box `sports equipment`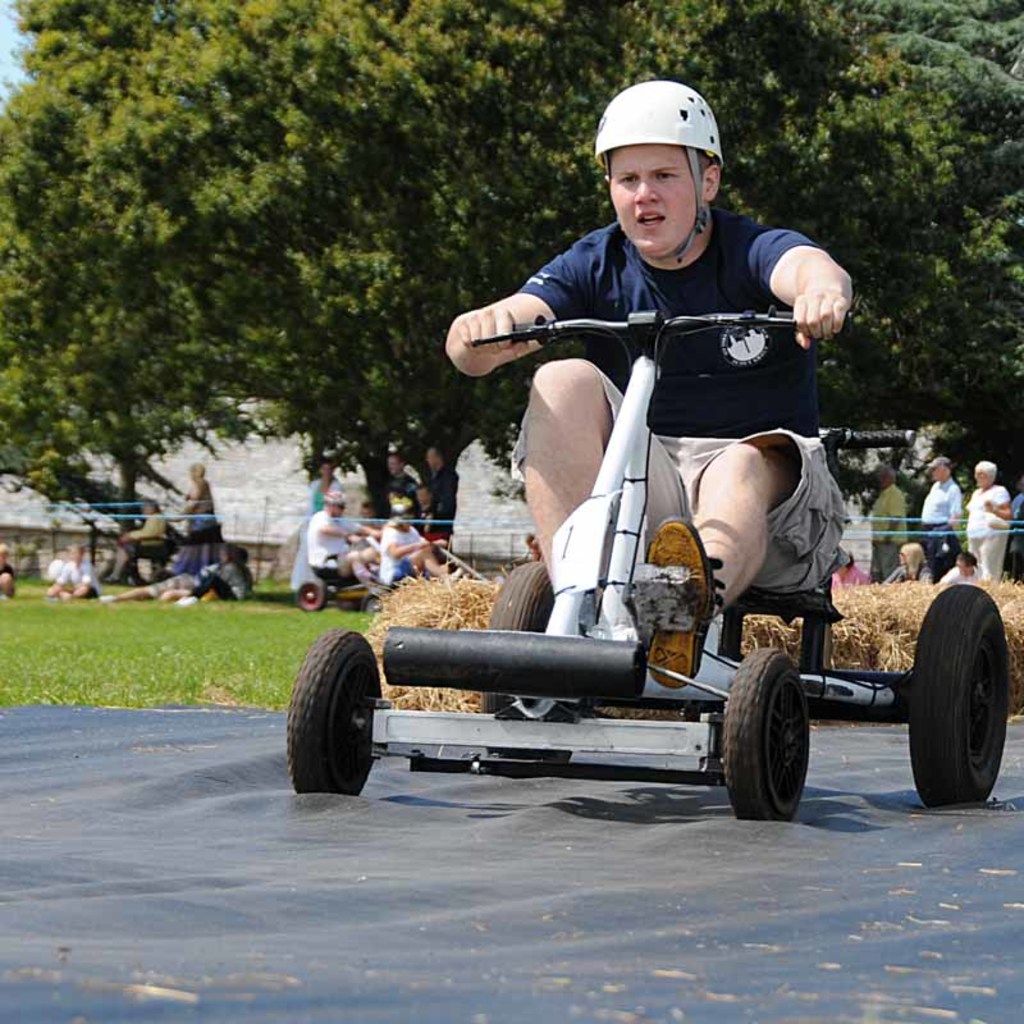
[311, 486, 351, 529]
